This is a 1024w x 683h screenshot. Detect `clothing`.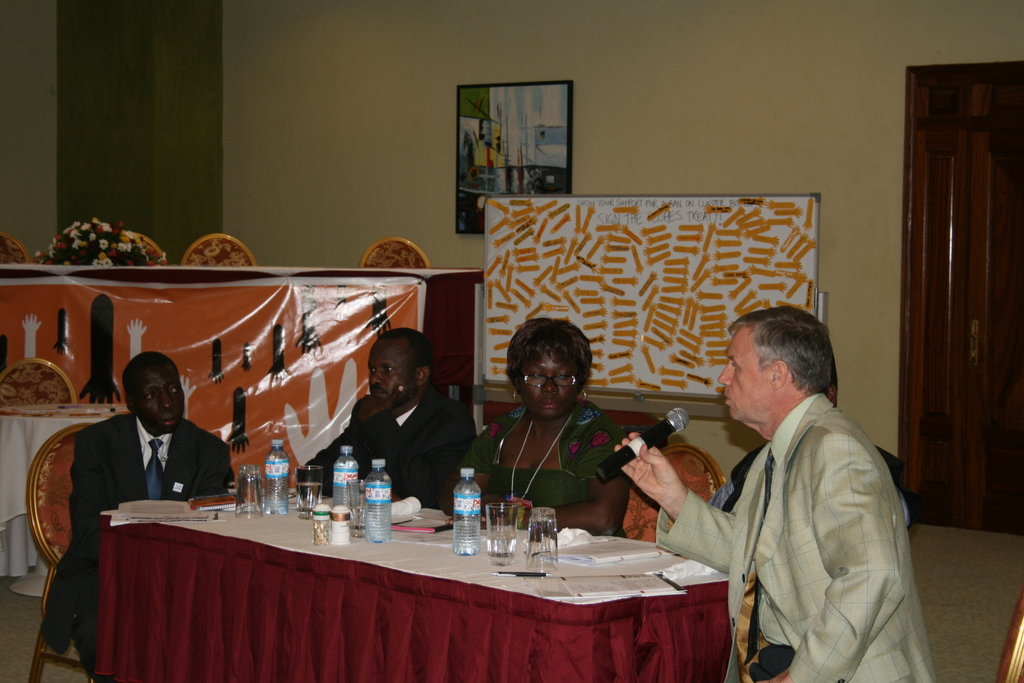
region(710, 443, 920, 529).
